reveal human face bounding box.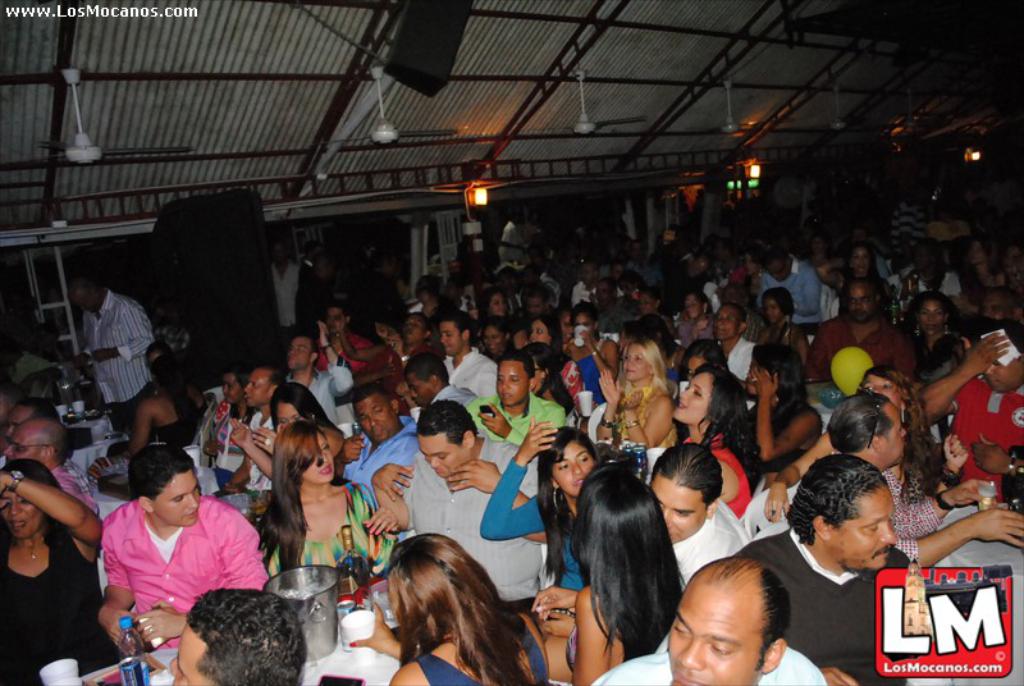
Revealed: bbox=(686, 259, 705, 275).
